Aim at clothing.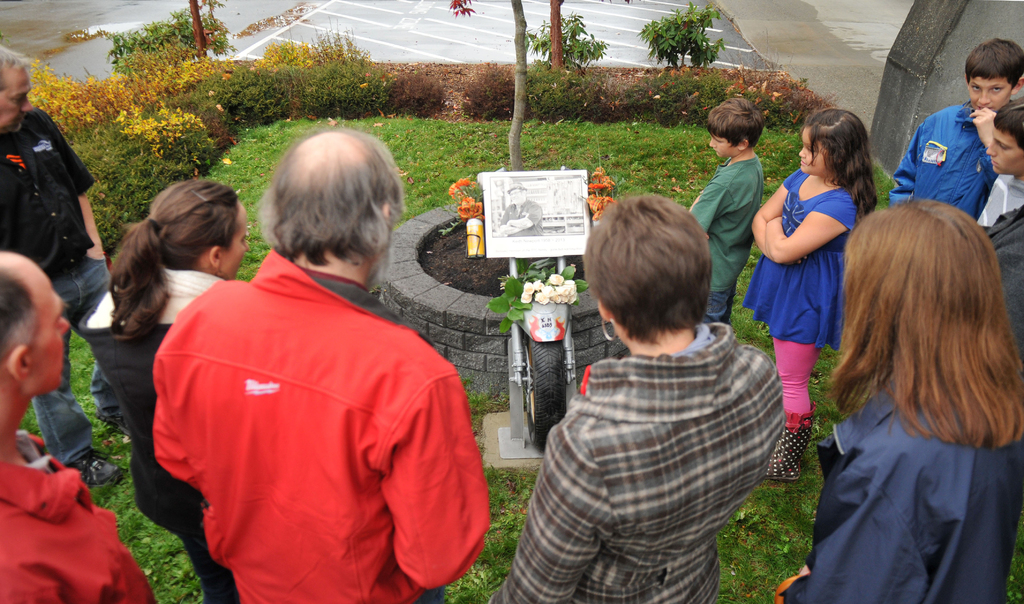
Aimed at {"left": 3, "top": 112, "right": 145, "bottom": 472}.
